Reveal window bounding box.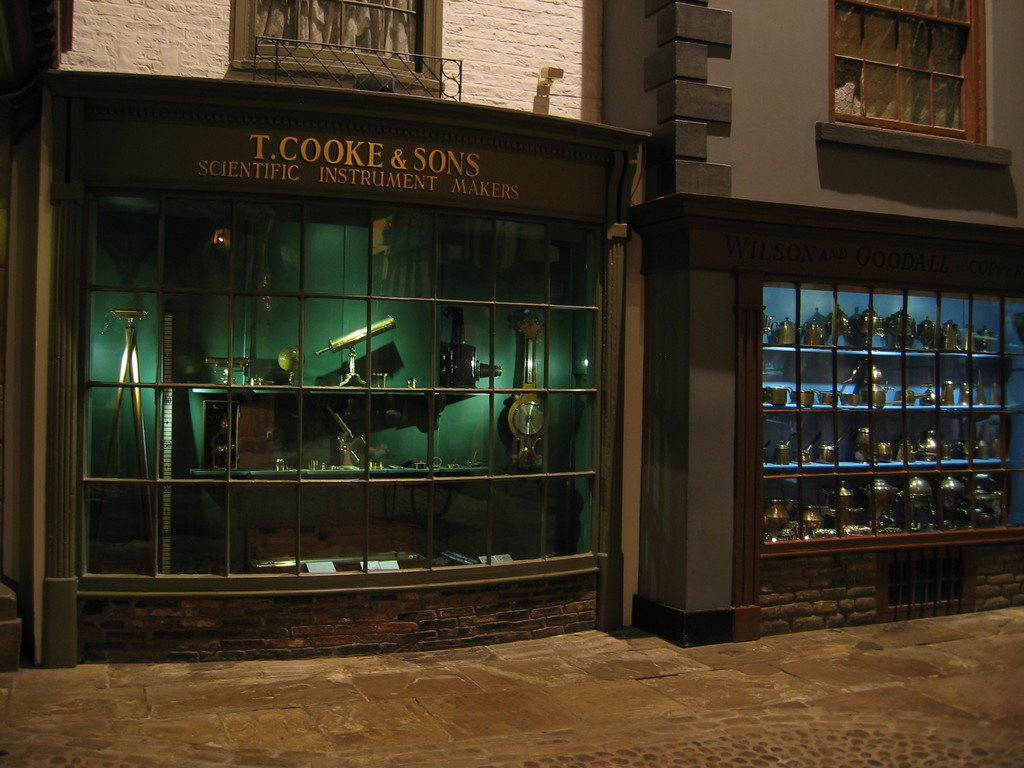
Revealed: bbox=[904, 73, 936, 124].
